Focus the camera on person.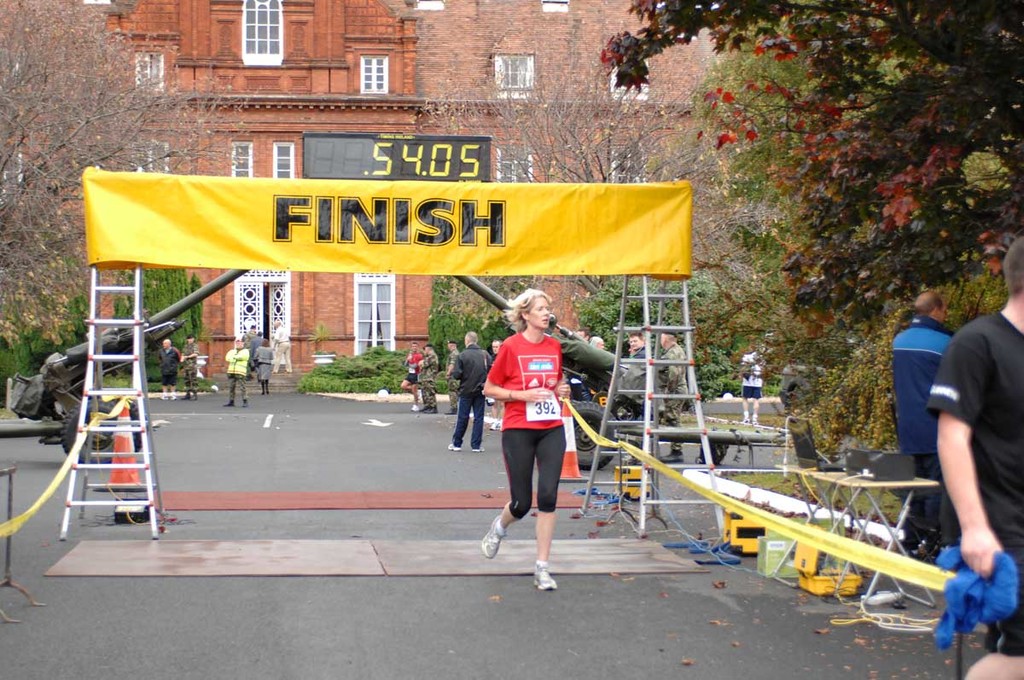
Focus region: [227,339,248,409].
